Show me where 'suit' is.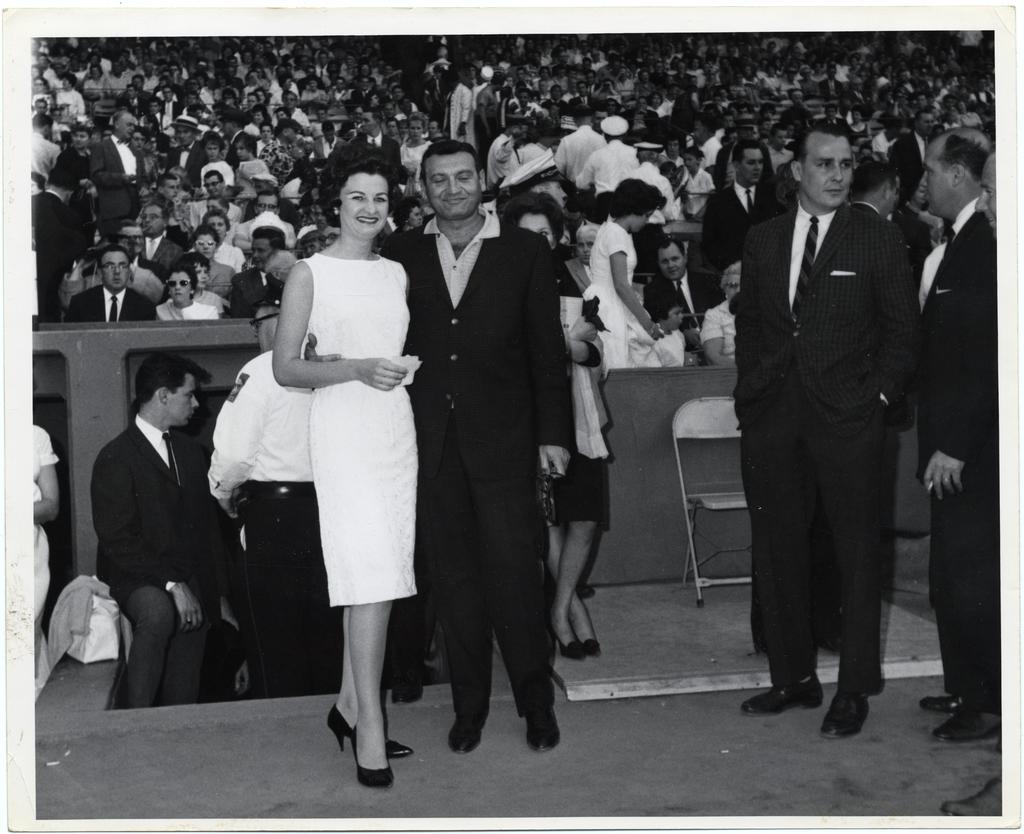
'suit' is at rect(735, 110, 934, 760).
